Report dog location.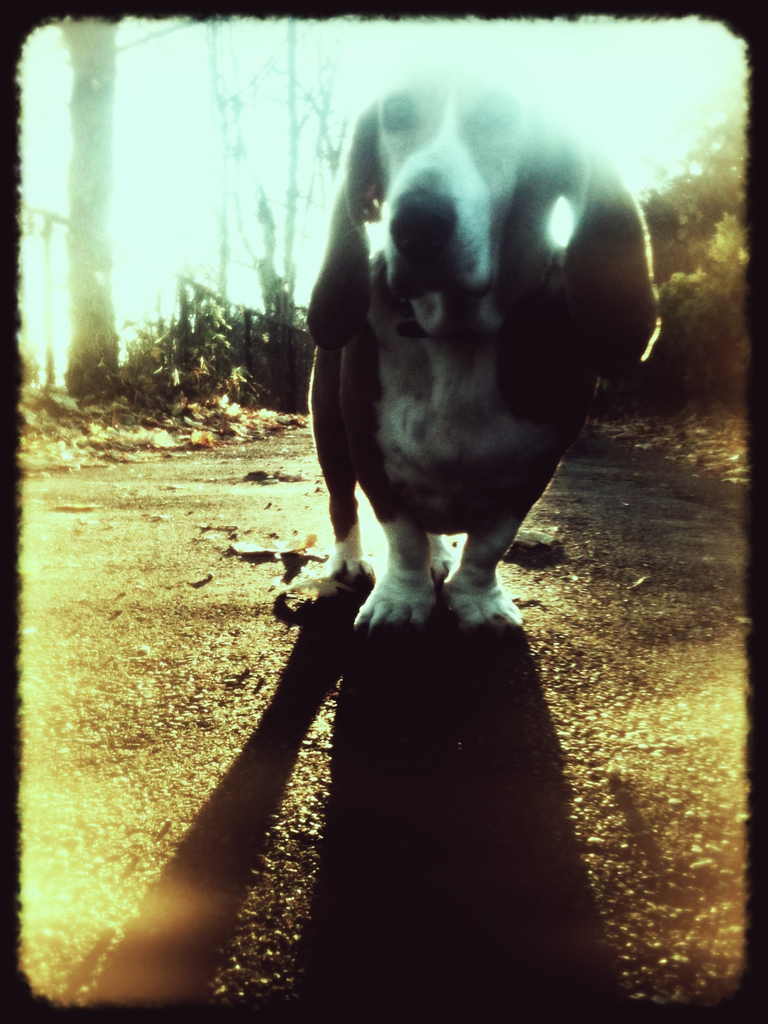
Report: l=291, t=60, r=674, b=643.
